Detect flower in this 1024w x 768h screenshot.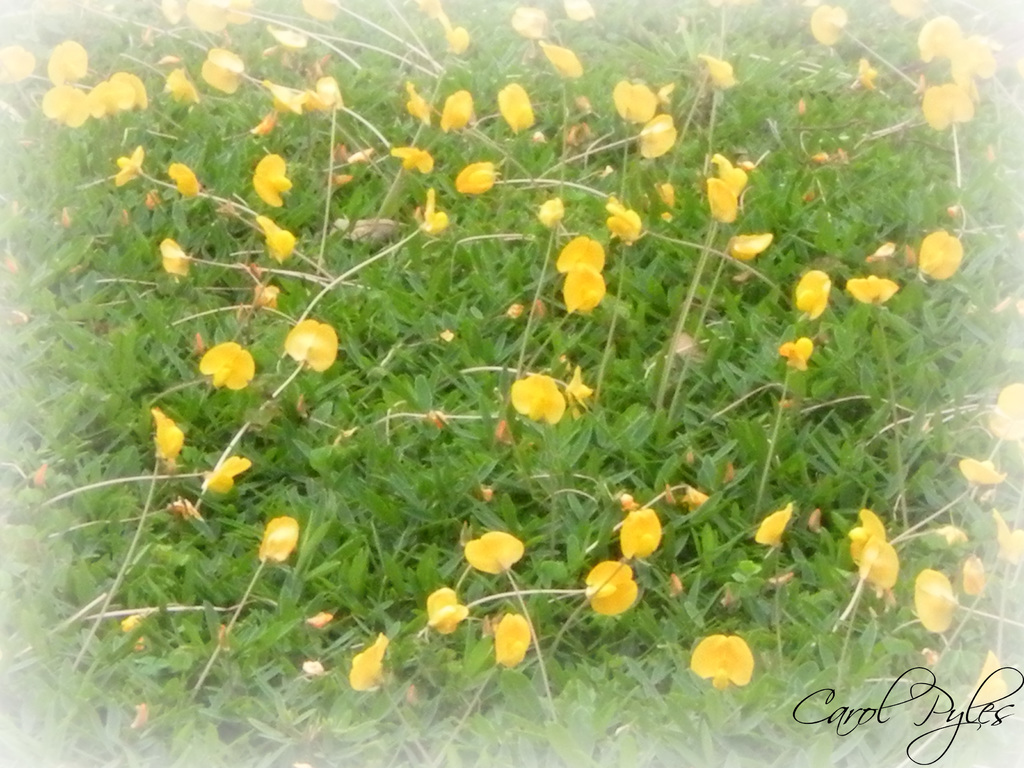
Detection: pyautogui.locateOnScreen(196, 339, 259, 389).
